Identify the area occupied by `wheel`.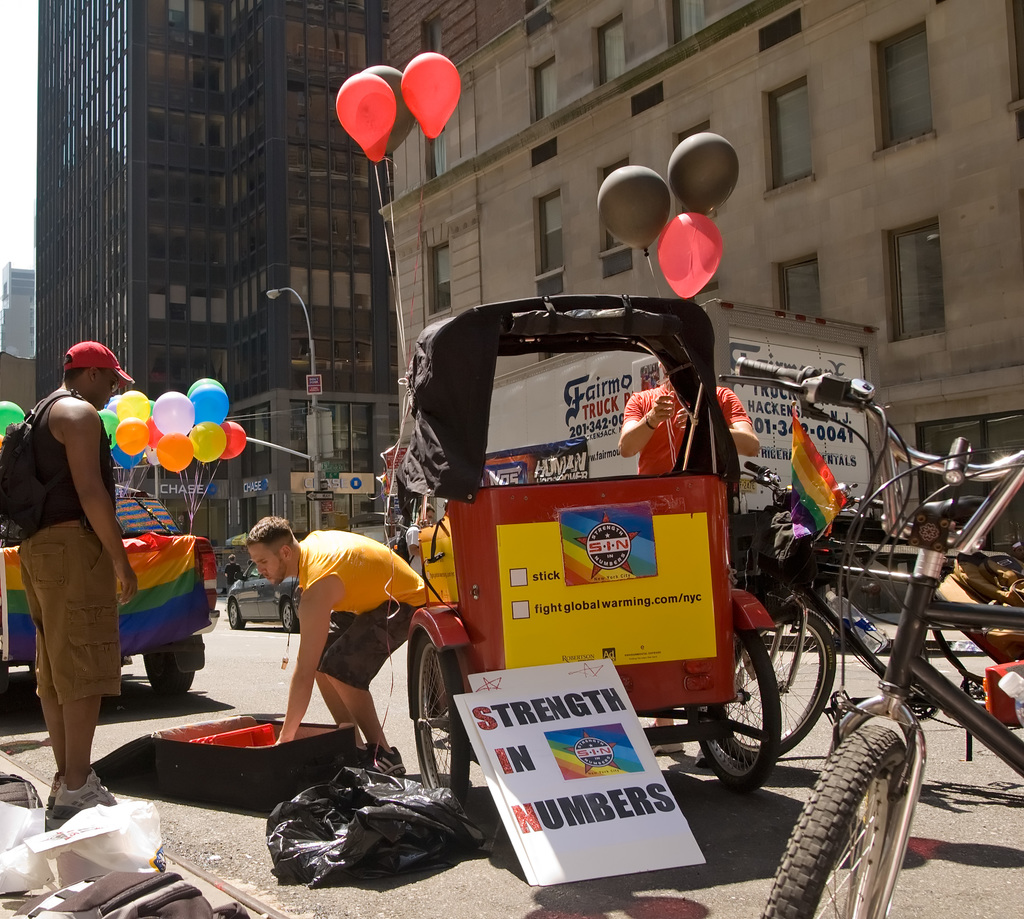
Area: [x1=415, y1=639, x2=461, y2=798].
